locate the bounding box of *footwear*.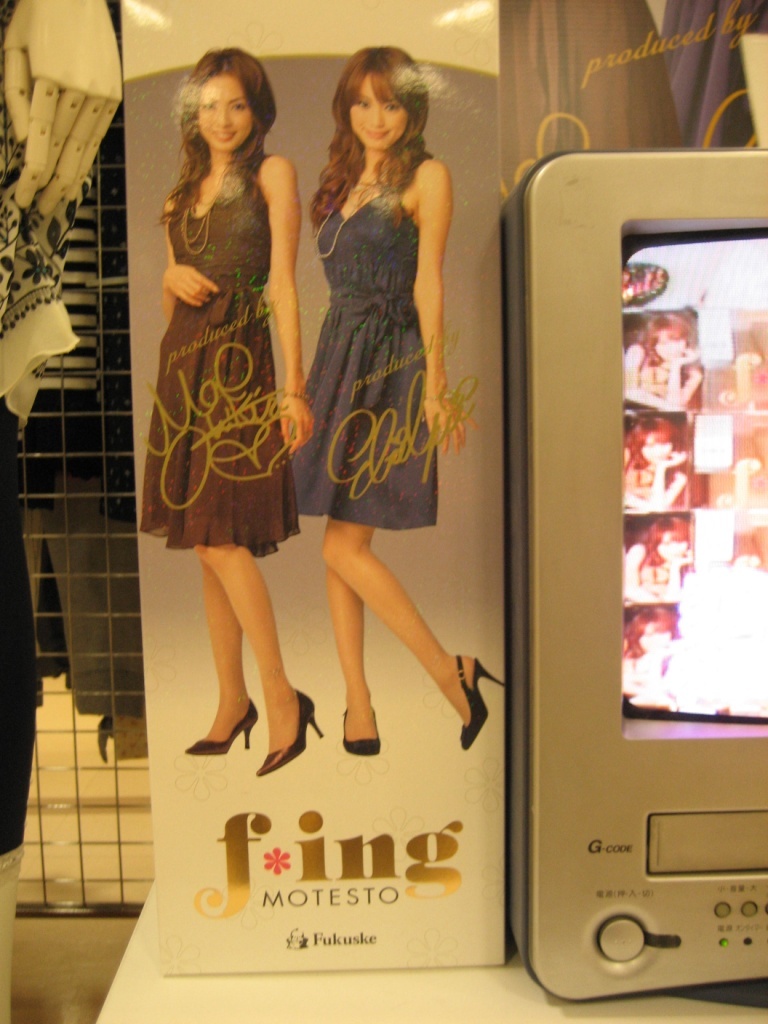
Bounding box: bbox=(459, 651, 495, 756).
